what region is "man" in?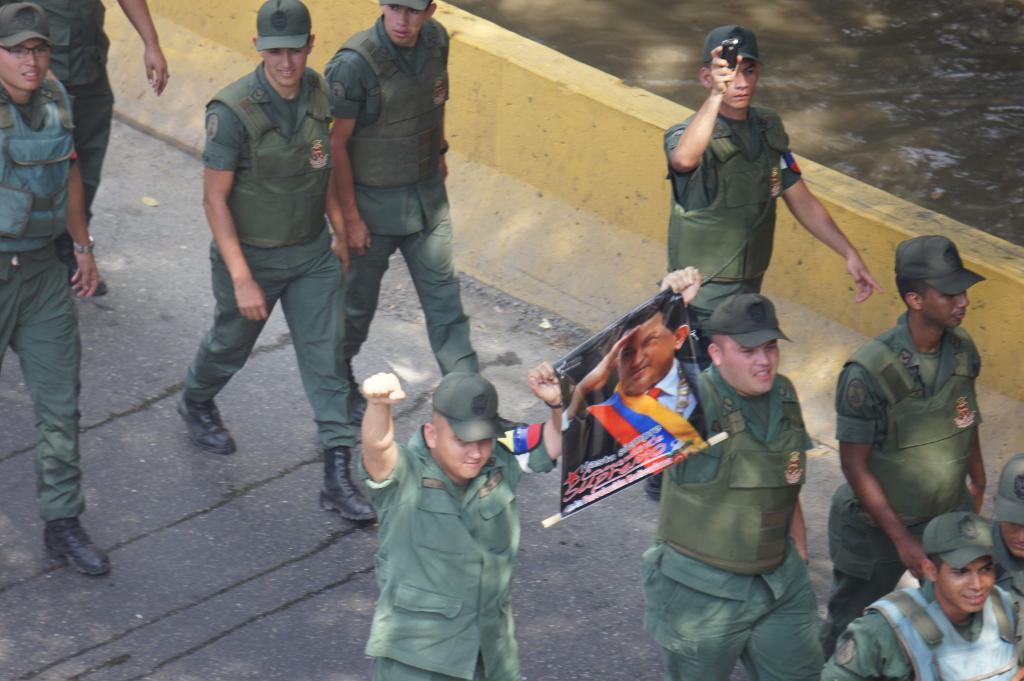
x1=33, y1=0, x2=166, y2=300.
